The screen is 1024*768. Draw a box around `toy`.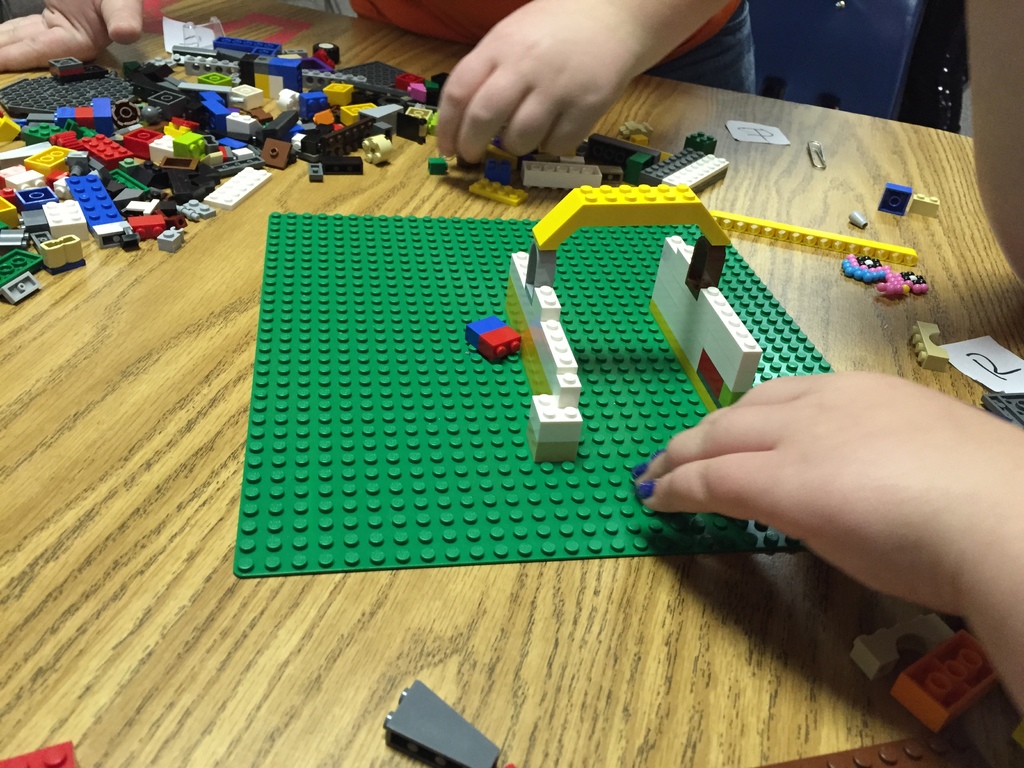
select_region(752, 734, 1000, 765).
